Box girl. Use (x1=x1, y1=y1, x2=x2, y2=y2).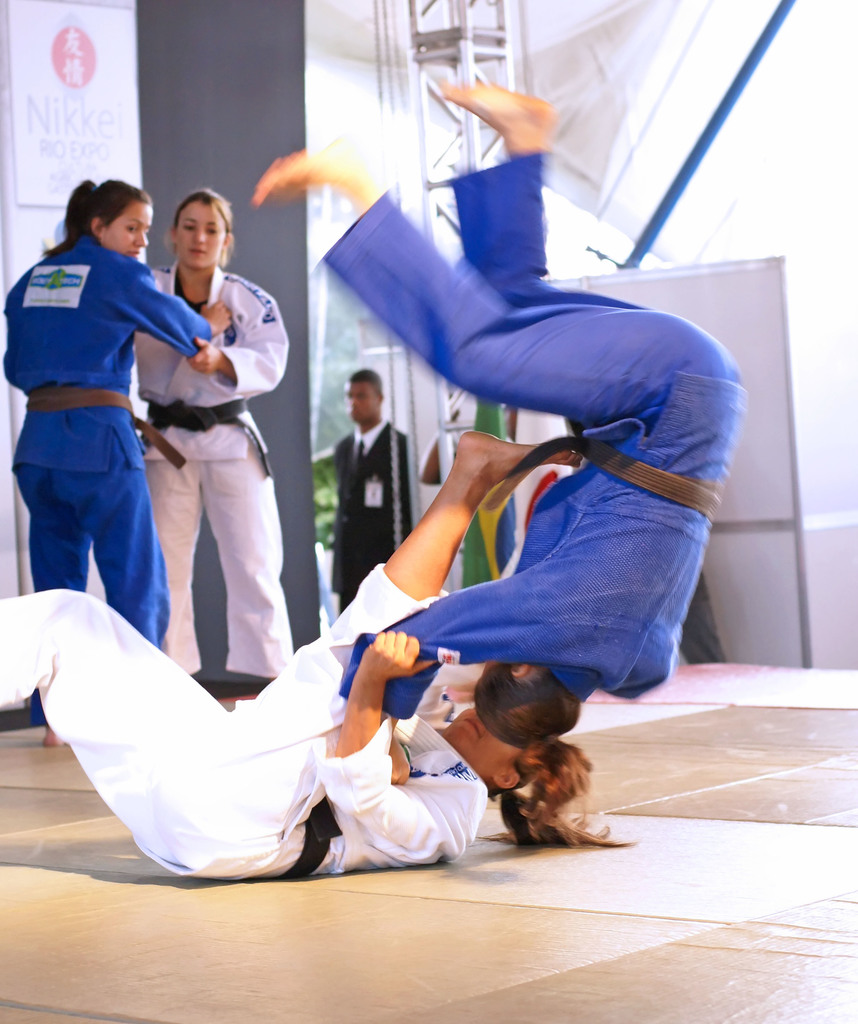
(x1=133, y1=188, x2=291, y2=680).
